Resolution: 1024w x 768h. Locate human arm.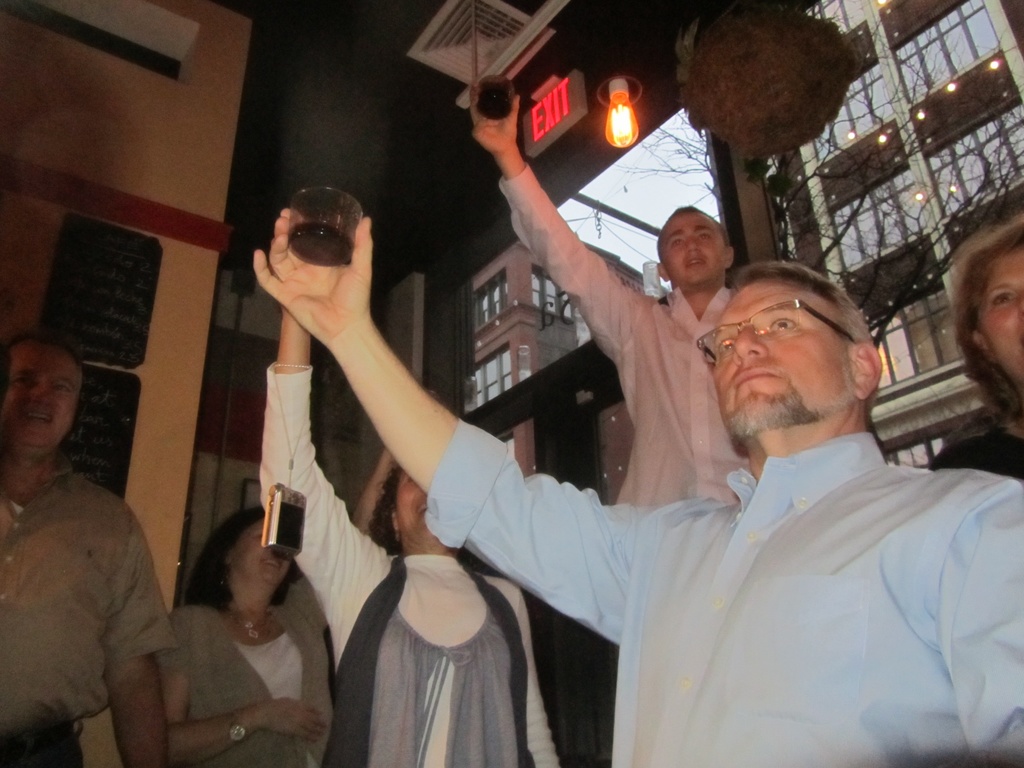
crop(111, 507, 171, 767).
